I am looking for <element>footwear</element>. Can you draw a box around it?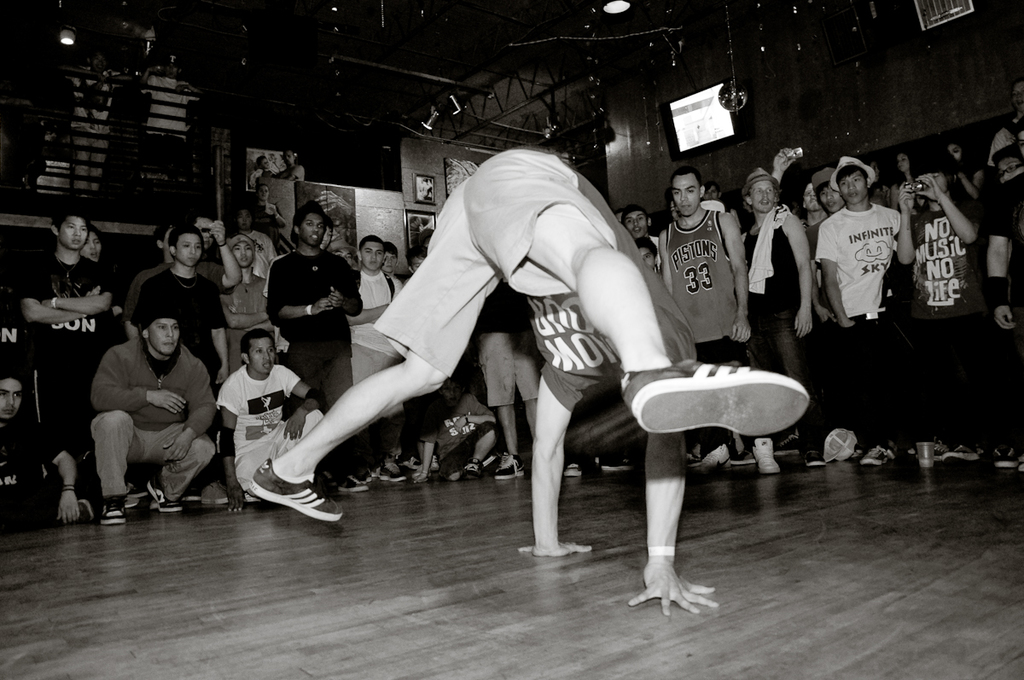
Sure, the bounding box is <bbox>859, 445, 893, 466</bbox>.
